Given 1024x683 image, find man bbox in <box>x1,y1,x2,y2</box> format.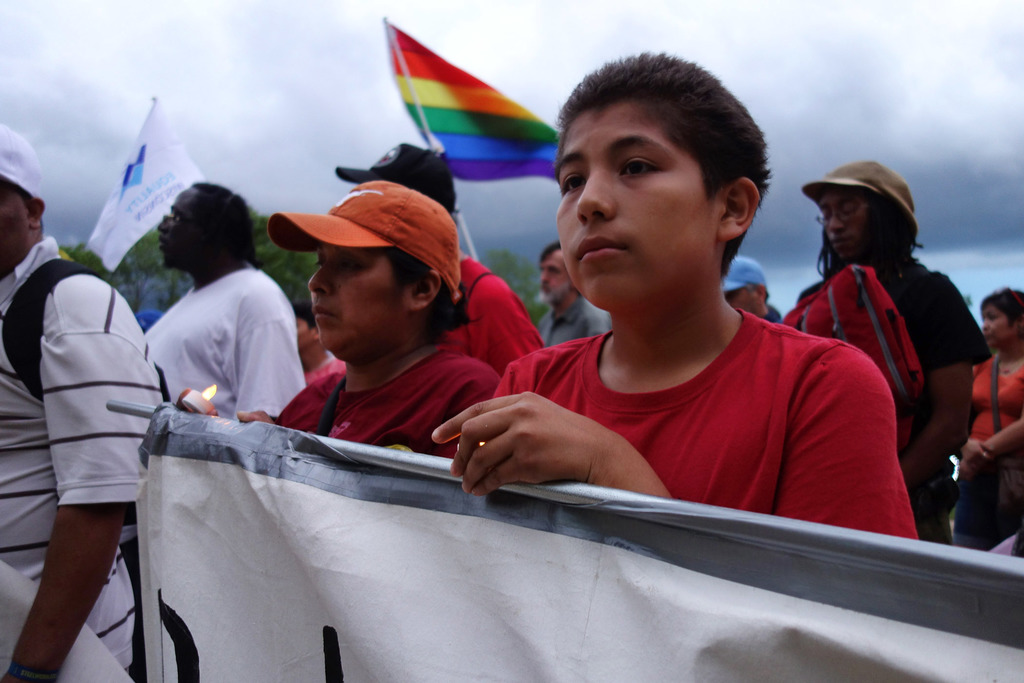
<box>535,241,604,345</box>.
